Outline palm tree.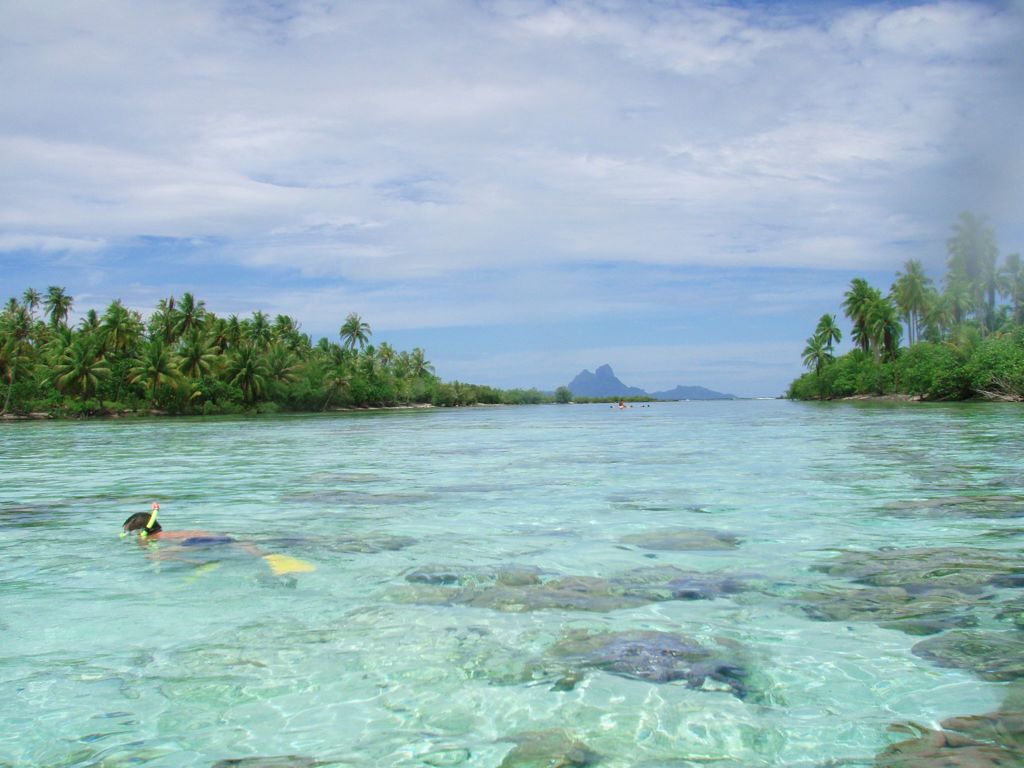
Outline: crop(353, 345, 383, 378).
